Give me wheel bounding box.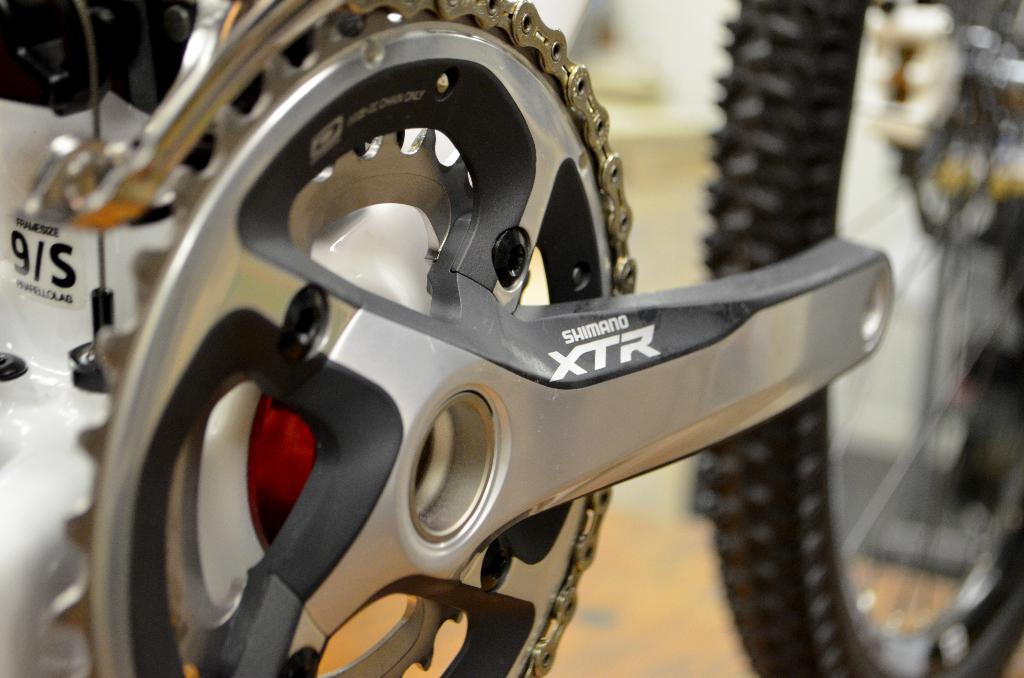
x1=90 y1=0 x2=658 y2=677.
